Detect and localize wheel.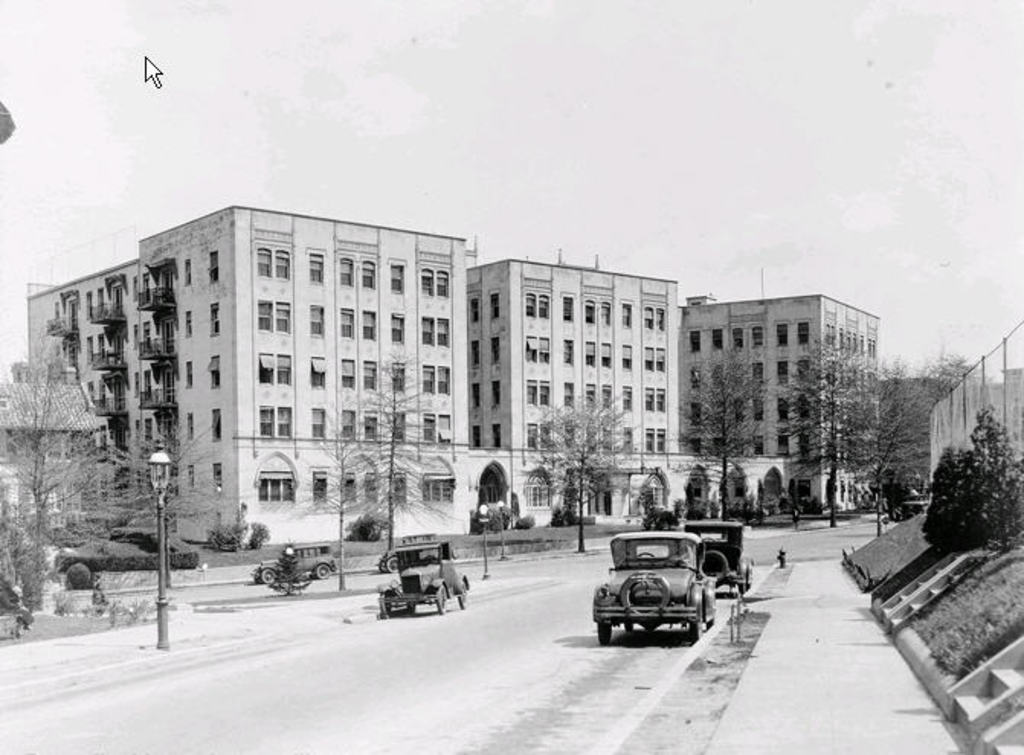
Localized at <box>374,595,391,616</box>.
